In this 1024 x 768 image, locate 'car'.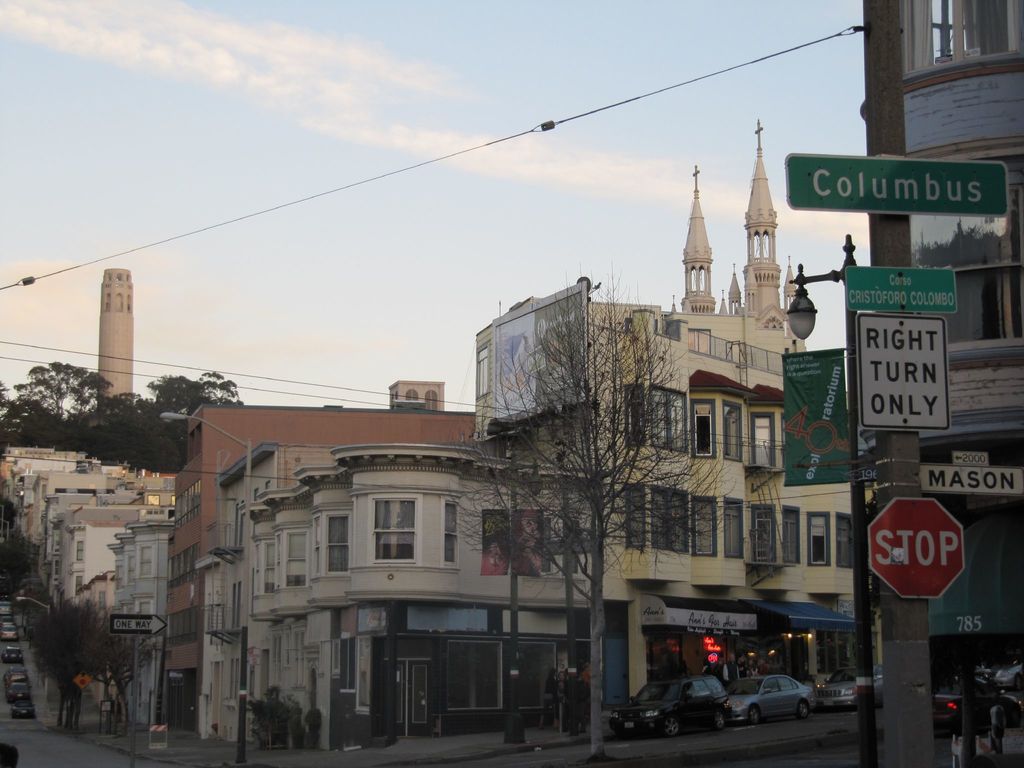
Bounding box: box=[0, 613, 14, 624].
